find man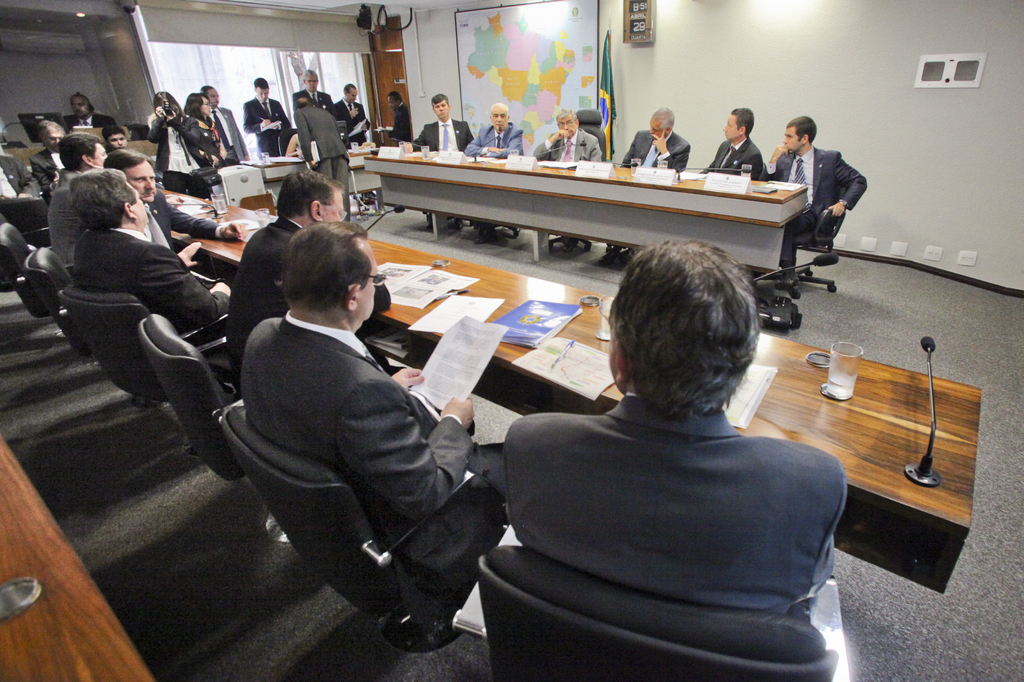
45,131,111,264
